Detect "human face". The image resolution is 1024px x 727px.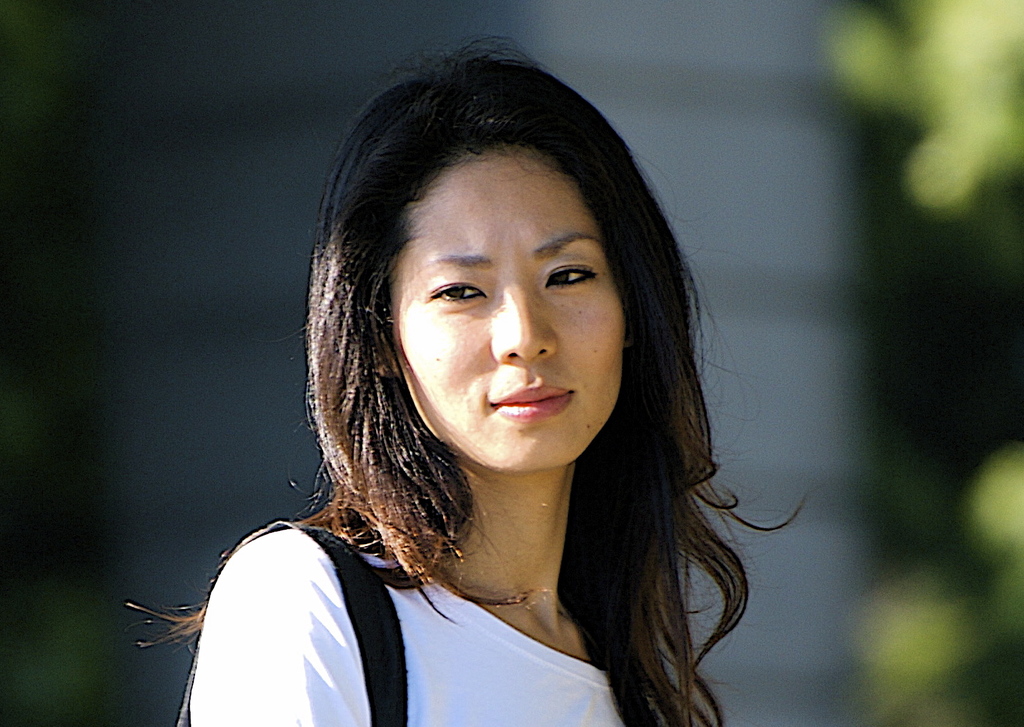
[x1=392, y1=153, x2=621, y2=472].
